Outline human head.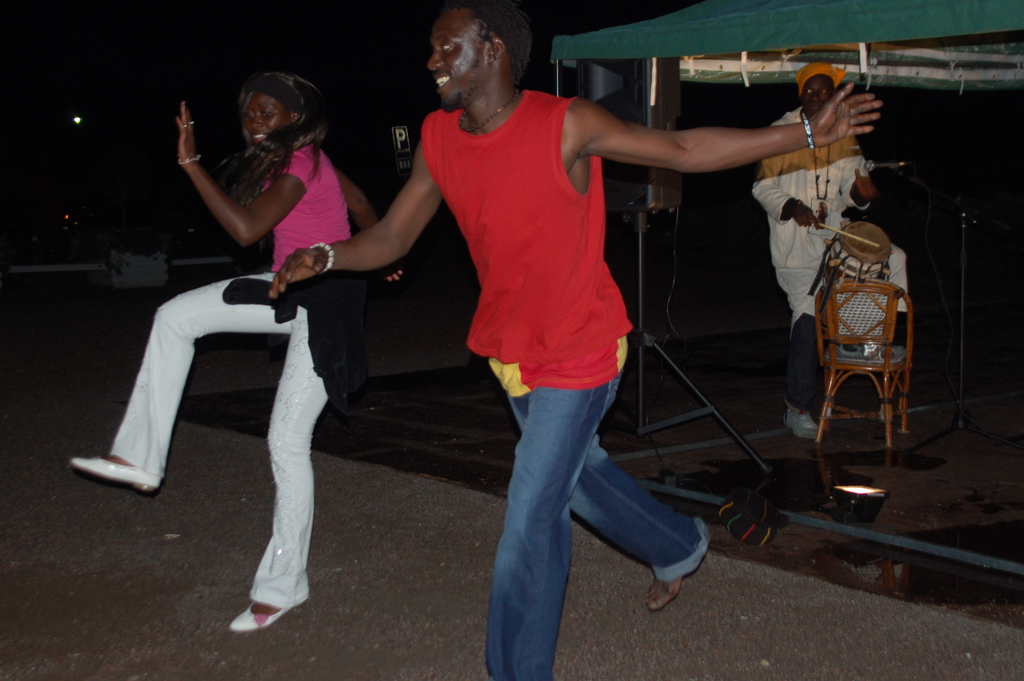
Outline: [x1=422, y1=6, x2=528, y2=124].
